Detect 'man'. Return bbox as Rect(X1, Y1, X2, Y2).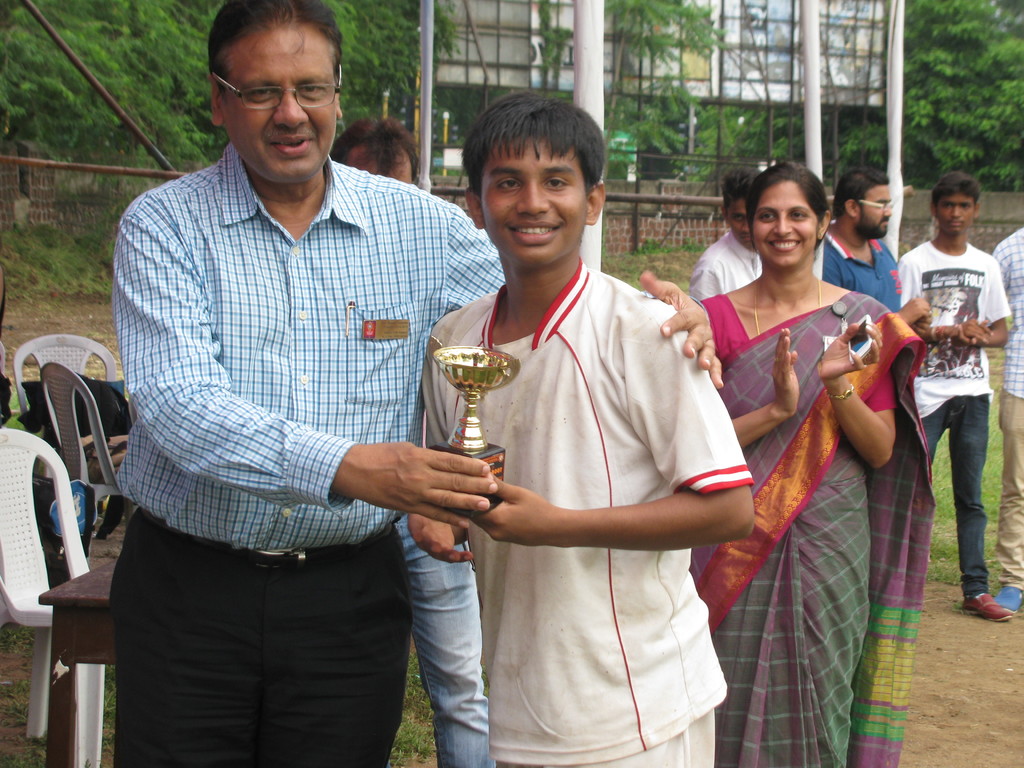
Rect(988, 230, 1023, 610).
